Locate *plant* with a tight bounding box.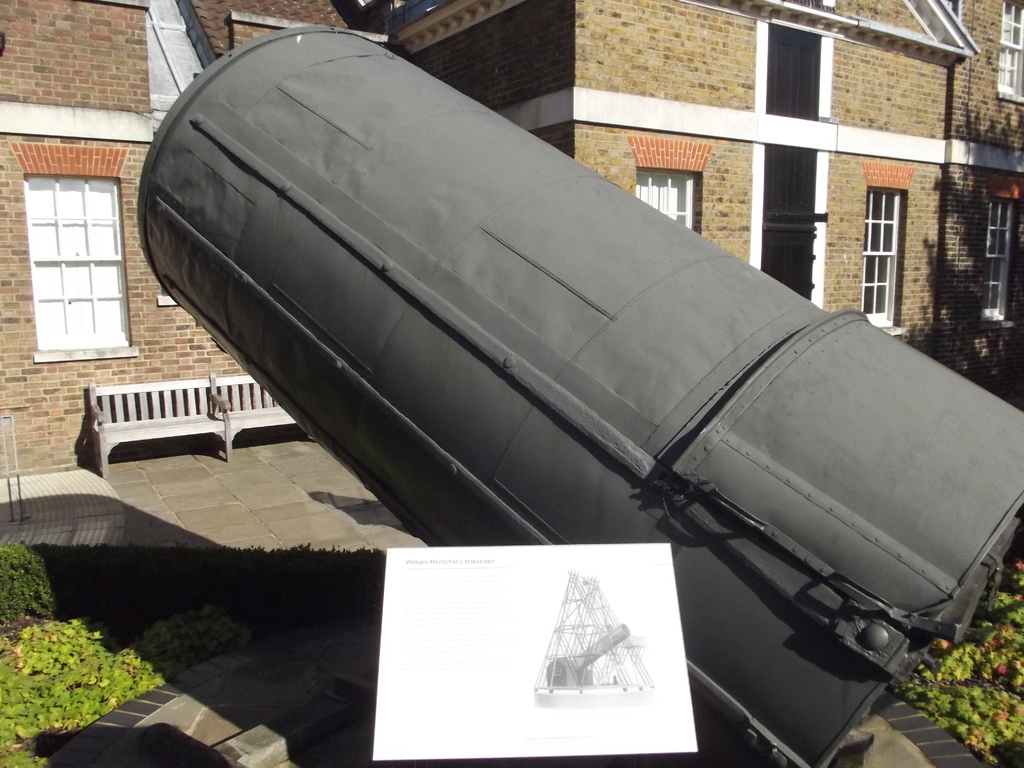
1,603,171,740.
